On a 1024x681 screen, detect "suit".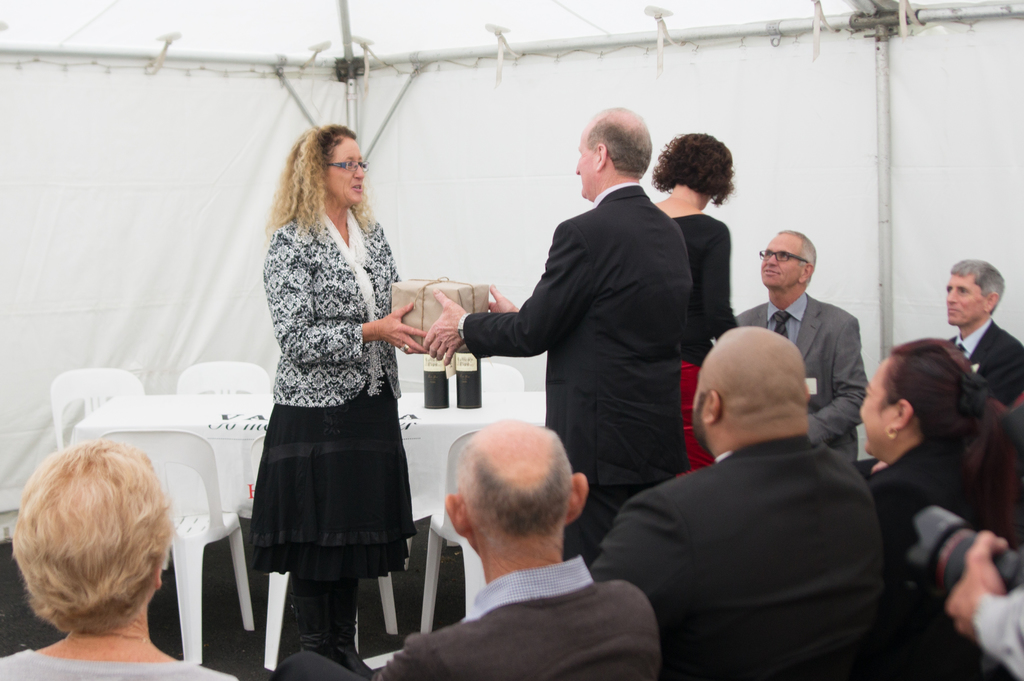
bbox=[865, 441, 984, 680].
